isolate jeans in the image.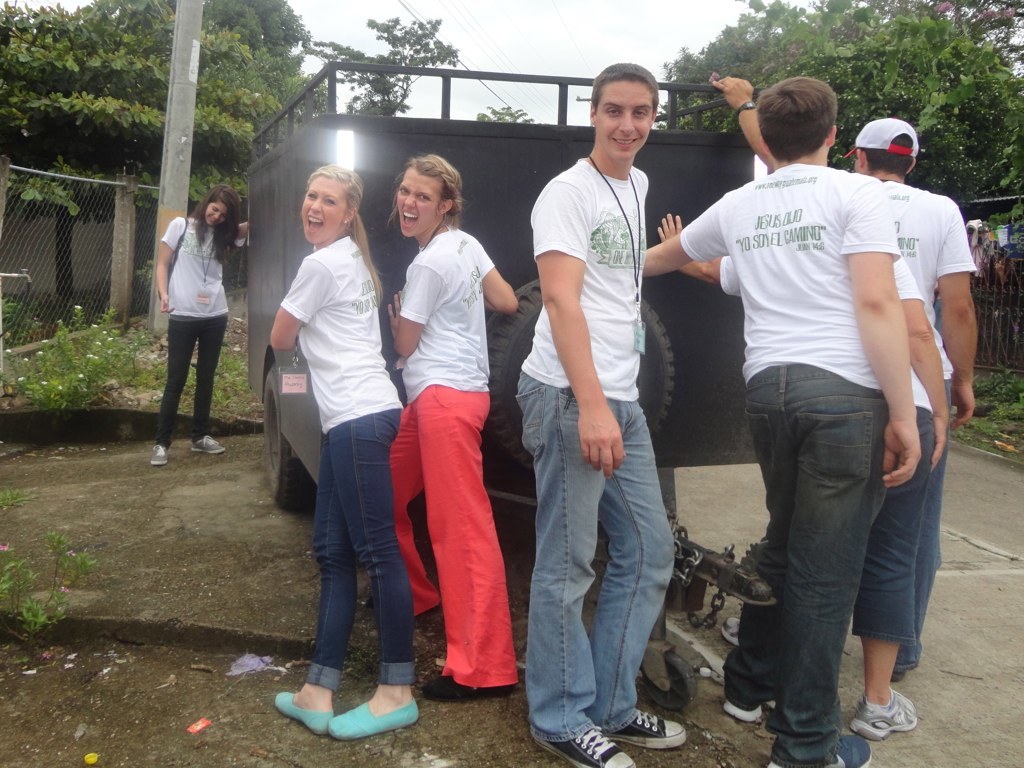
Isolated region: detection(898, 427, 946, 665).
